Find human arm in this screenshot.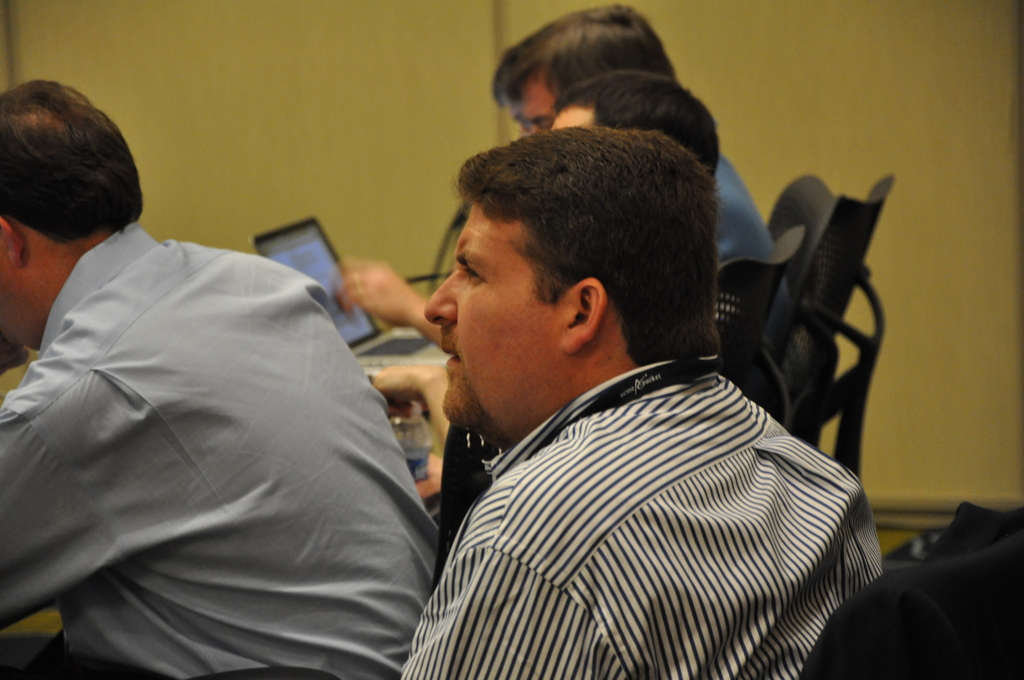
The bounding box for human arm is x1=0, y1=382, x2=97, y2=630.
